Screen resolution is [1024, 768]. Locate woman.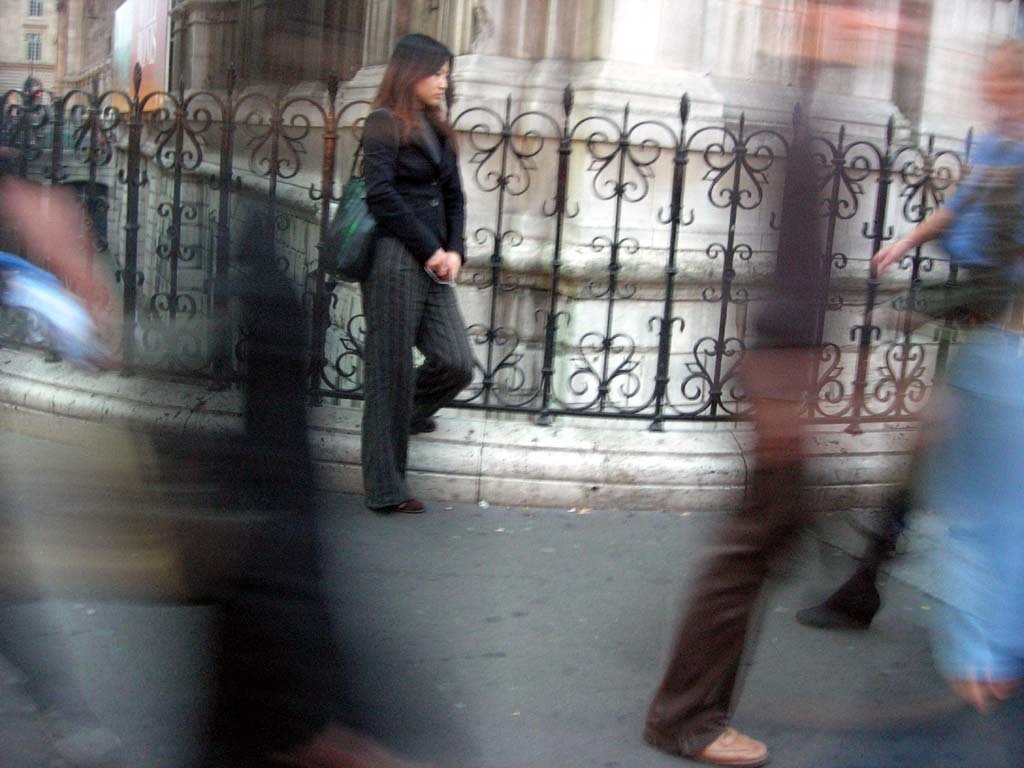
(352,26,475,514).
